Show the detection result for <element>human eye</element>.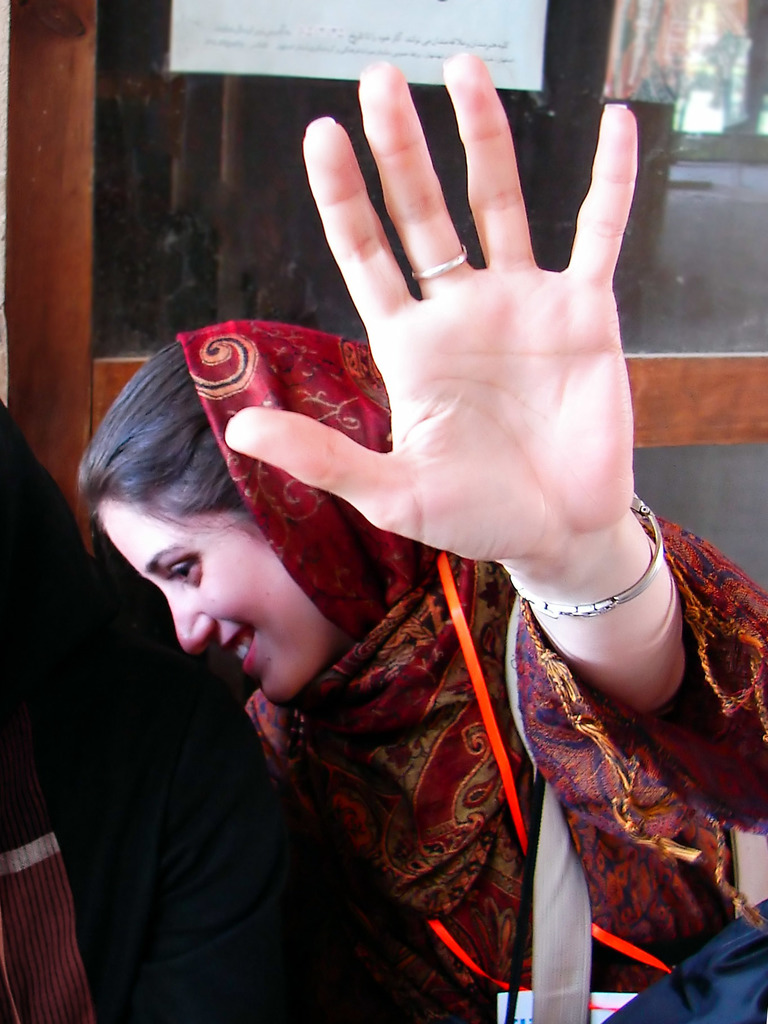
163,556,201,587.
